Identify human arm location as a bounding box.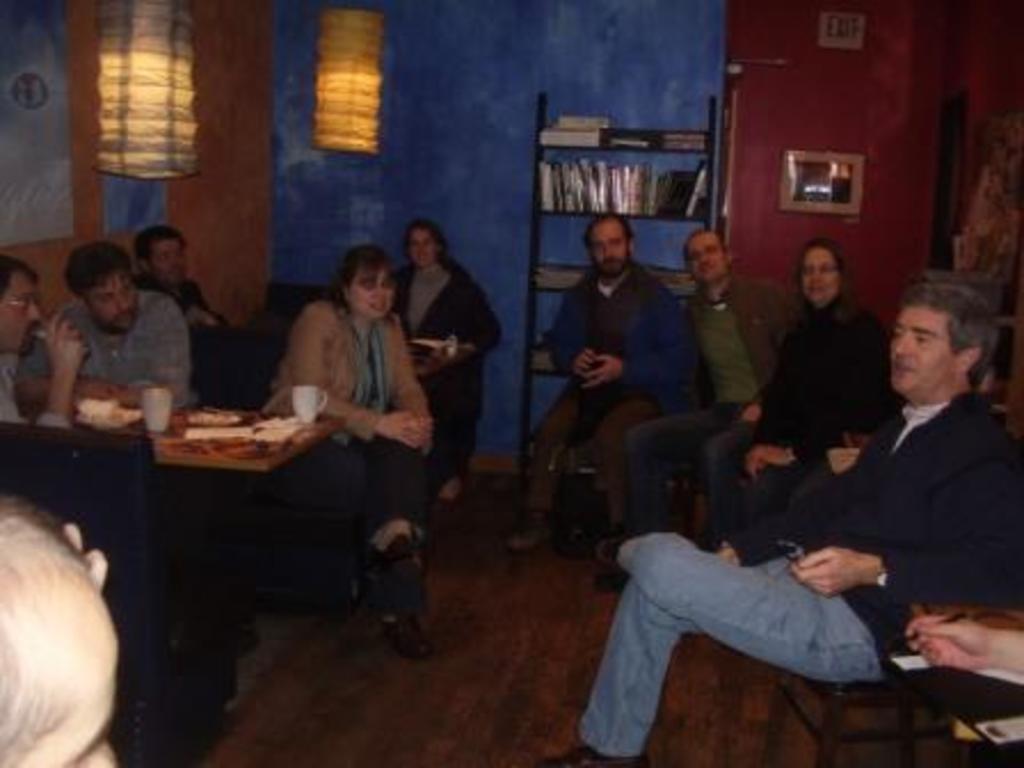
BBox(286, 304, 414, 446).
